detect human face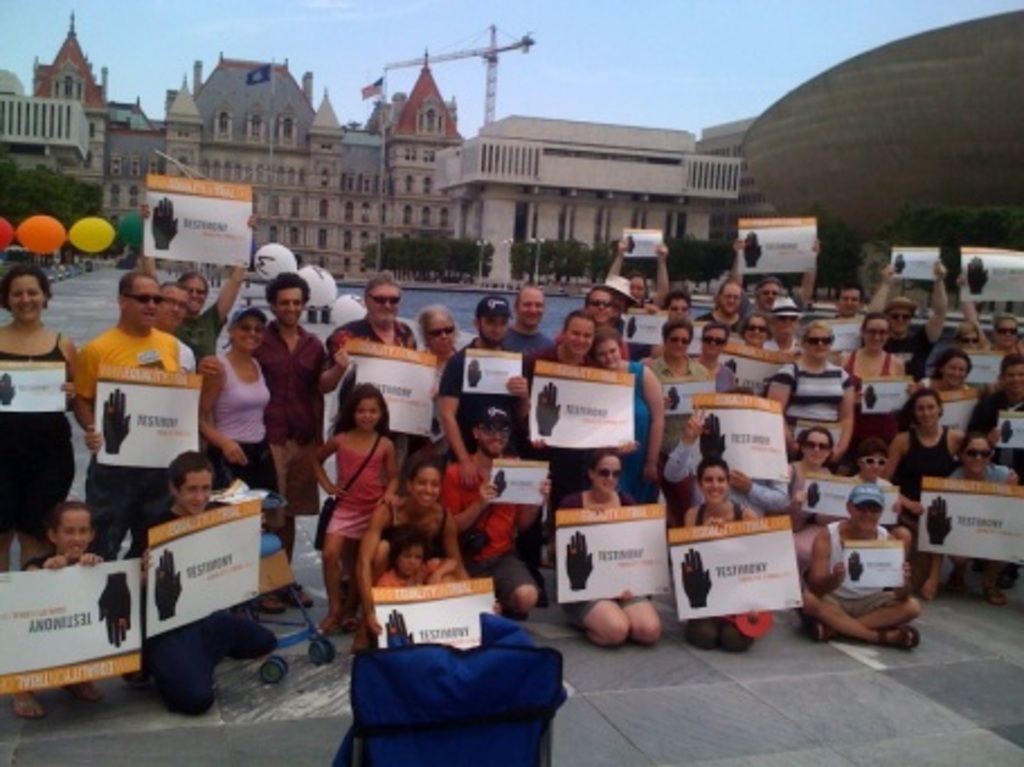
<box>758,279,779,310</box>
